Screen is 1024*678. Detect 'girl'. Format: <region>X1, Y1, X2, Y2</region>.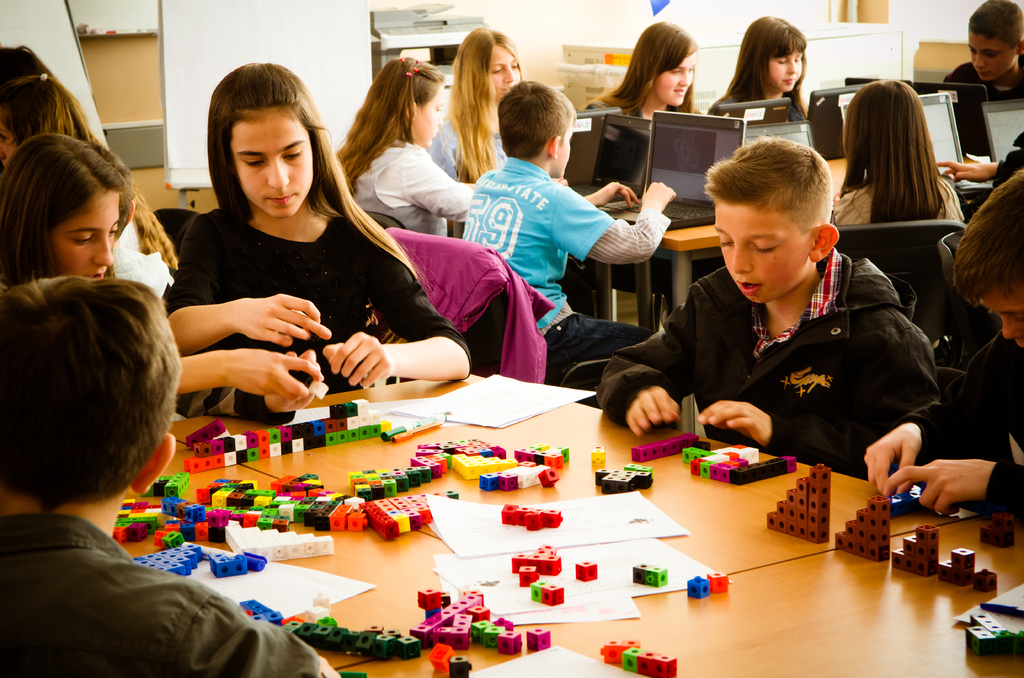
<region>426, 26, 520, 180</region>.
